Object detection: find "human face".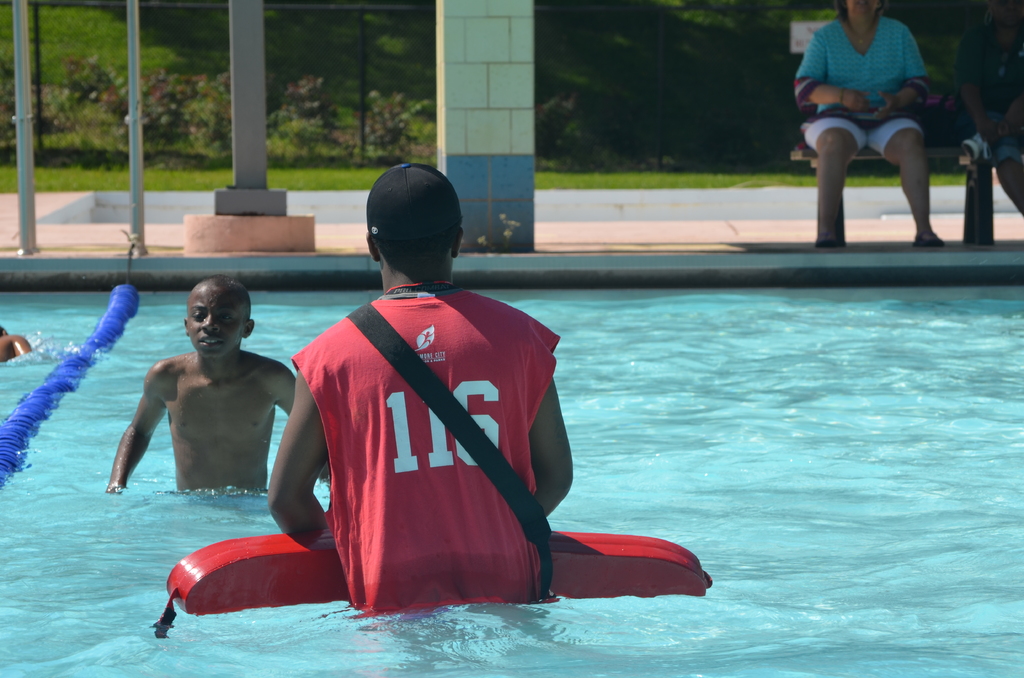
Rect(188, 287, 244, 355).
